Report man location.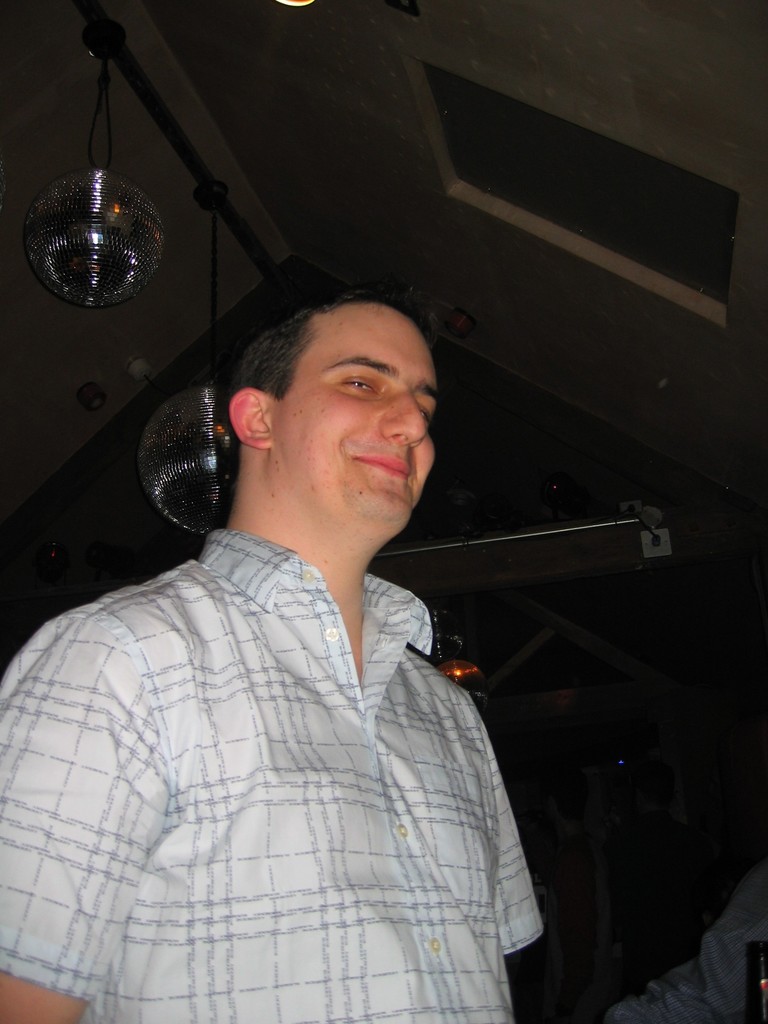
Report: box(36, 246, 552, 1005).
